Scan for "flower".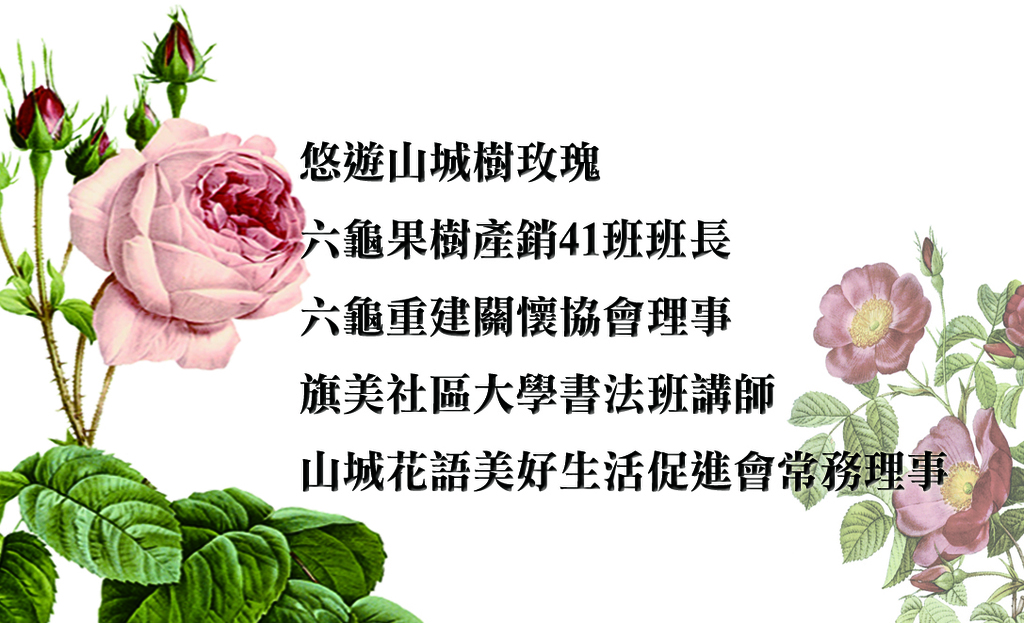
Scan result: [left=1005, top=278, right=1023, bottom=347].
